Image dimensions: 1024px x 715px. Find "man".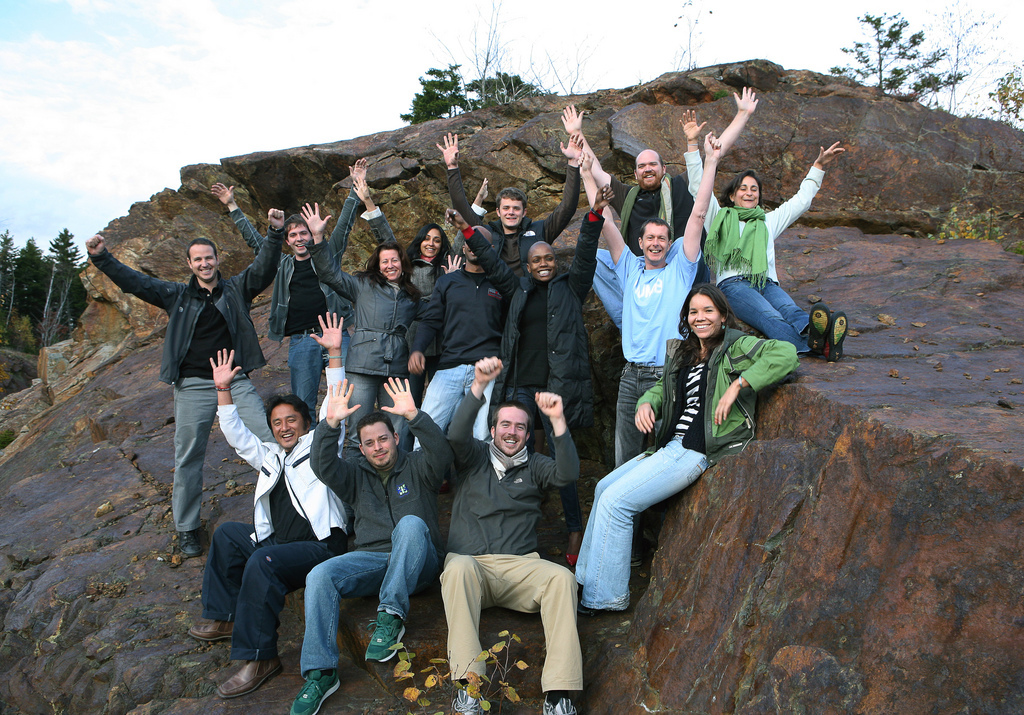
region(185, 311, 345, 706).
